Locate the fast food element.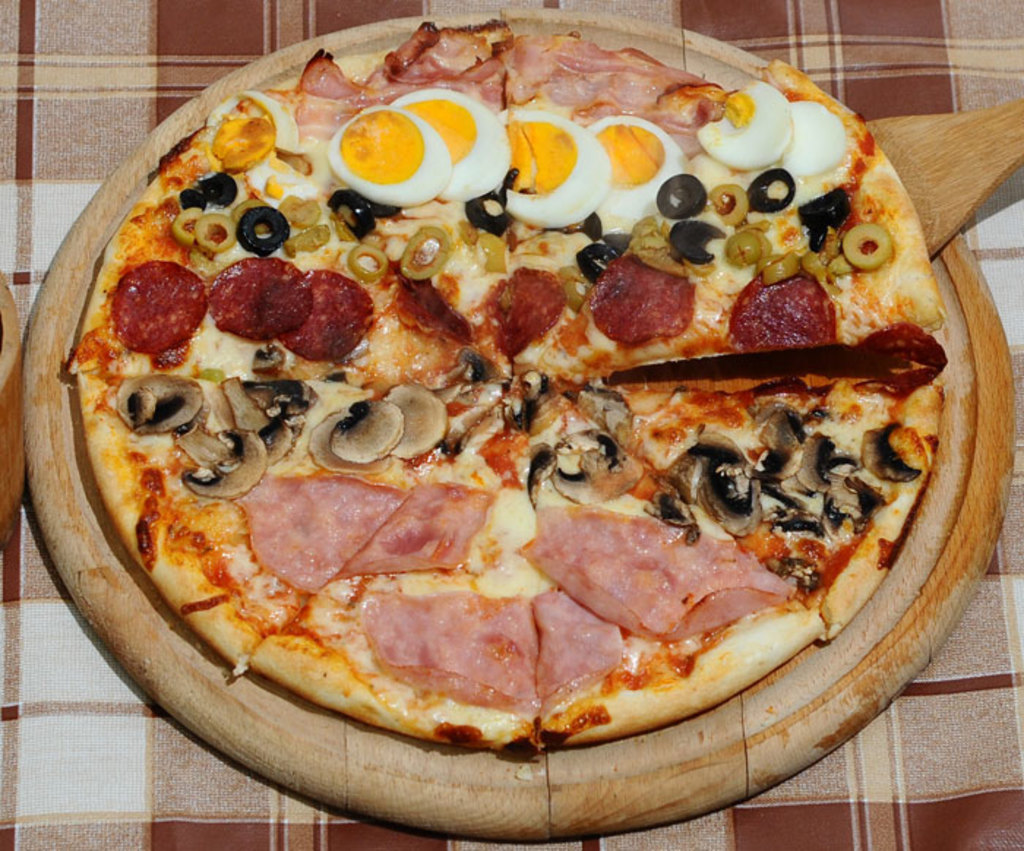
Element bbox: (x1=25, y1=35, x2=961, y2=741).
